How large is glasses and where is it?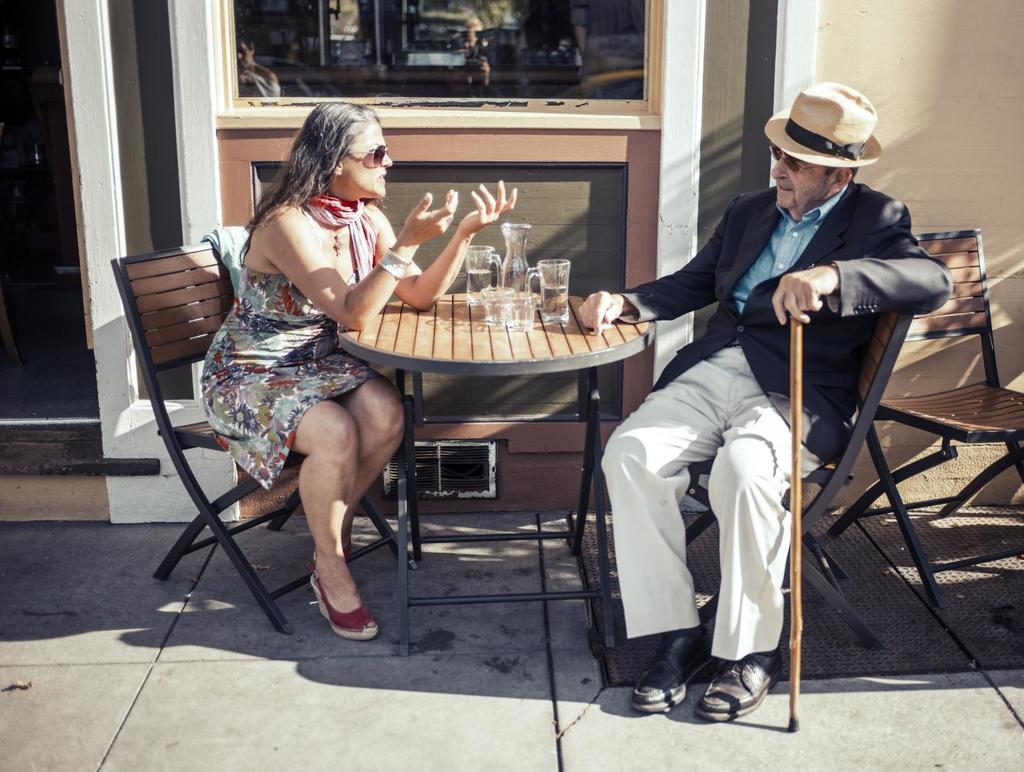
Bounding box: [347, 141, 388, 166].
